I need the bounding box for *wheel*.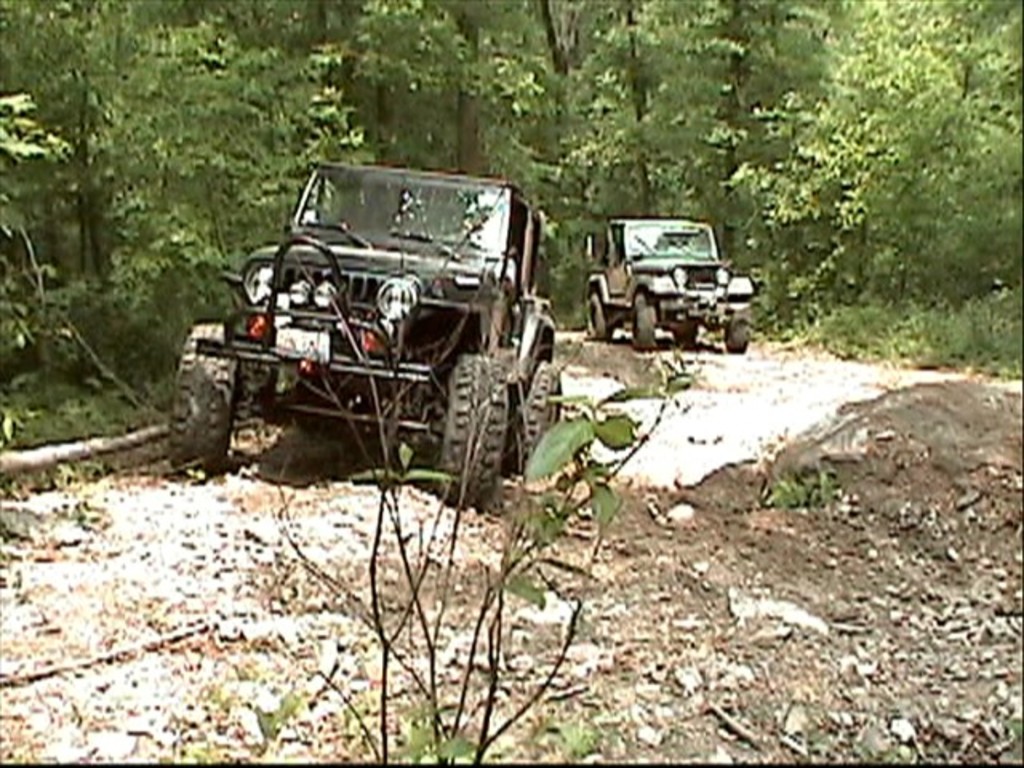
Here it is: locate(418, 307, 534, 498).
